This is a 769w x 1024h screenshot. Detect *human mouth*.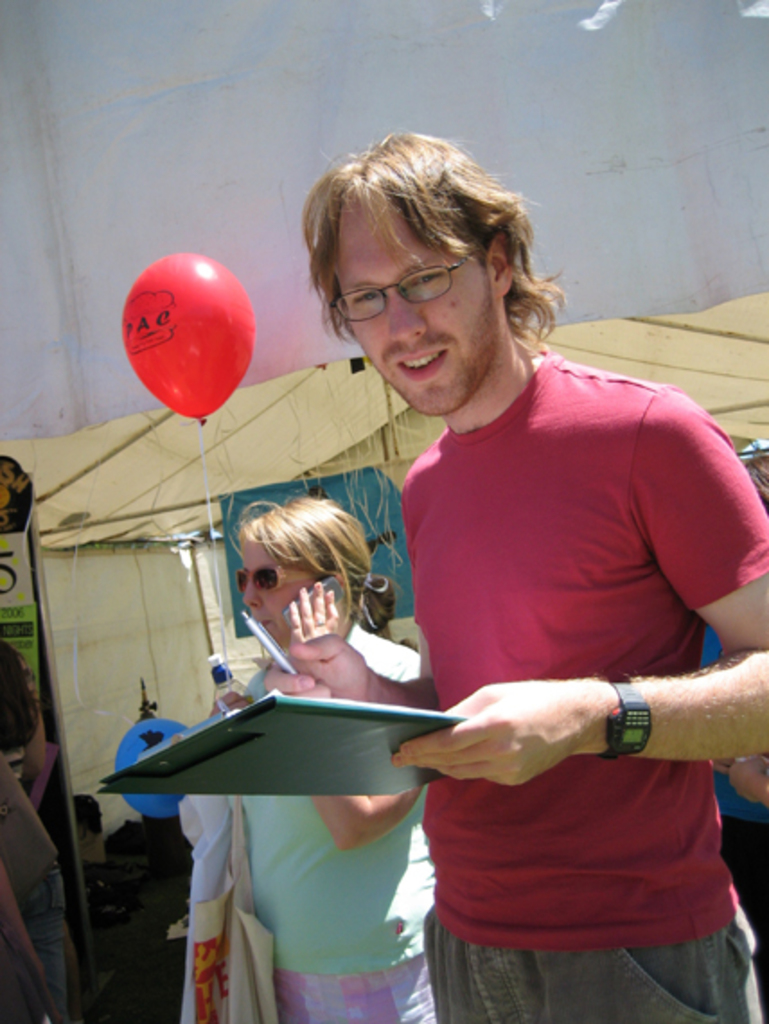
bbox=[250, 616, 275, 634].
